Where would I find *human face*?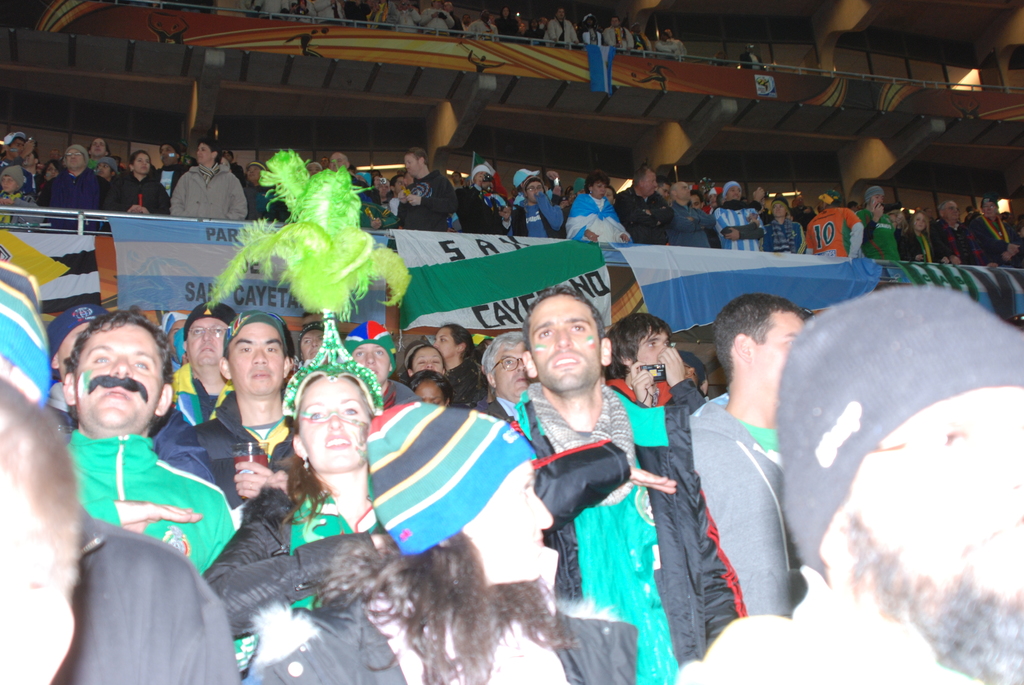
At box(470, 463, 555, 580).
